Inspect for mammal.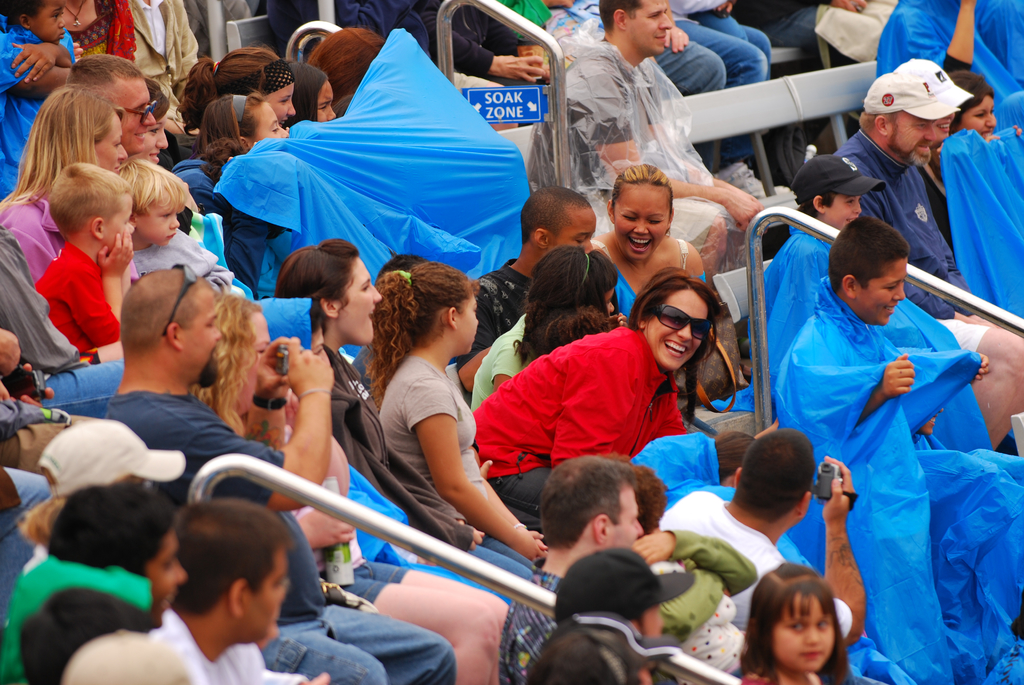
Inspection: 378/252/426/280.
